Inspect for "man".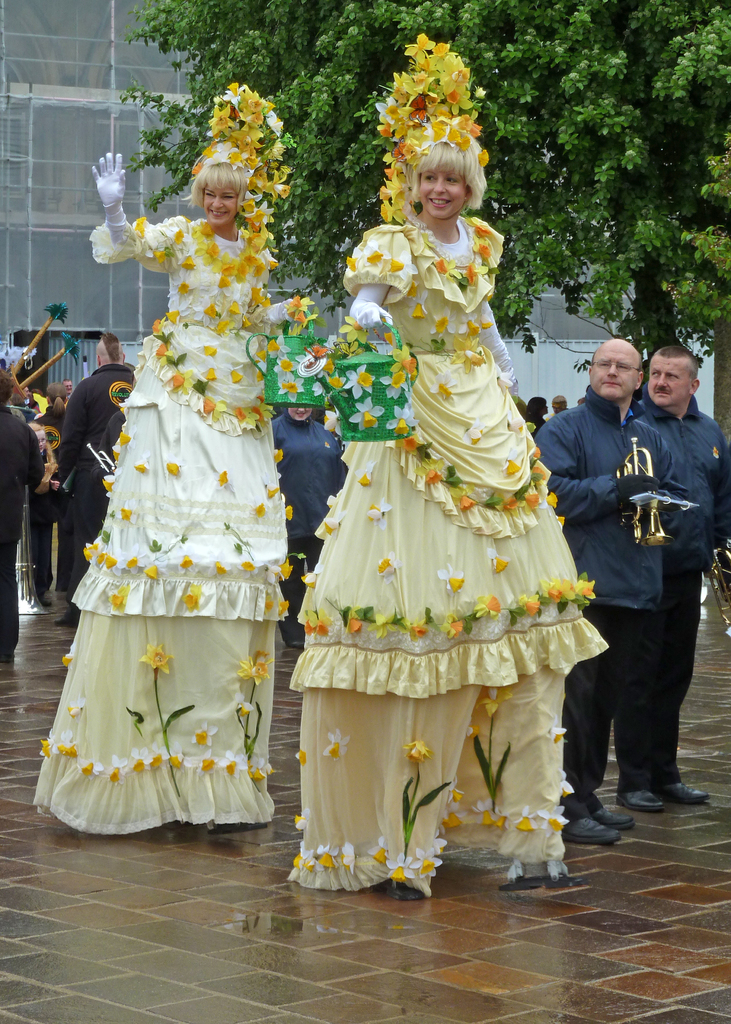
Inspection: [x1=618, y1=351, x2=725, y2=804].
